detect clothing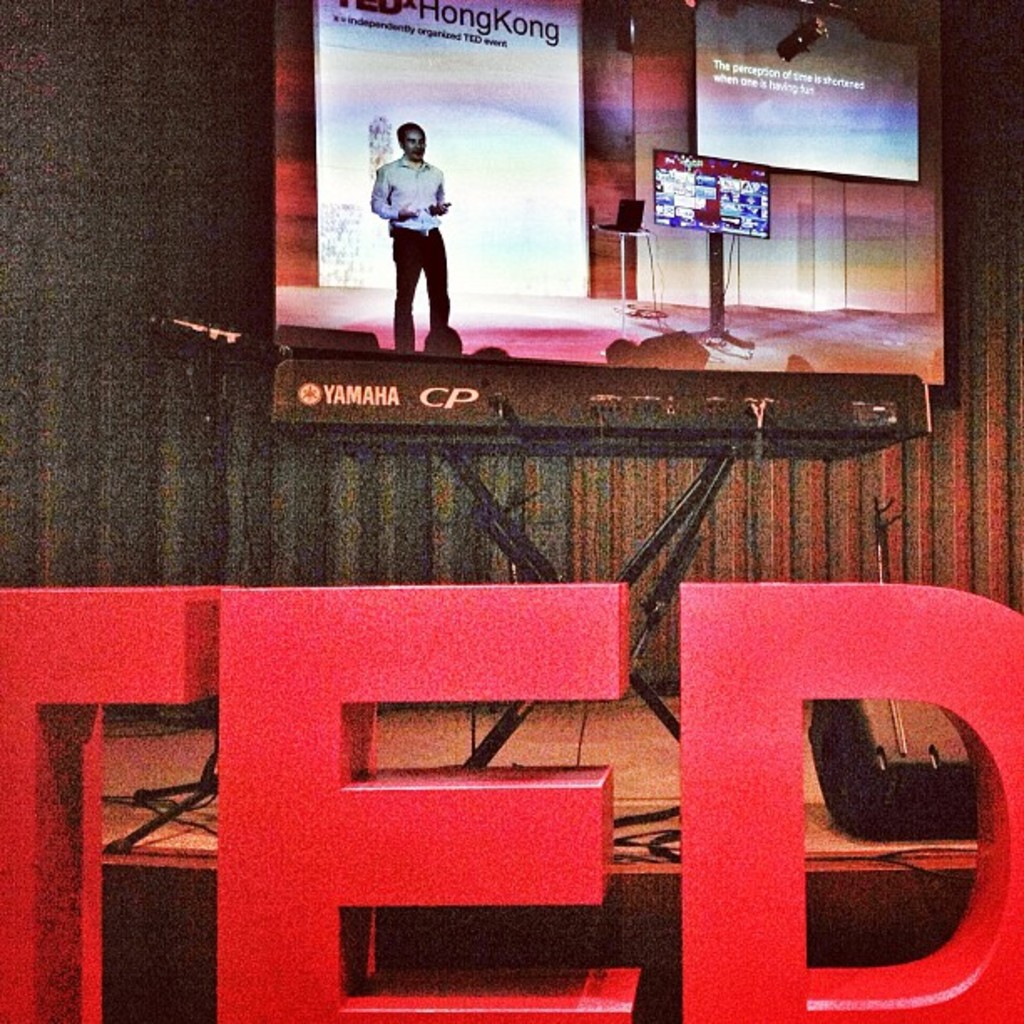
{"left": 370, "top": 114, "right": 474, "bottom": 311}
